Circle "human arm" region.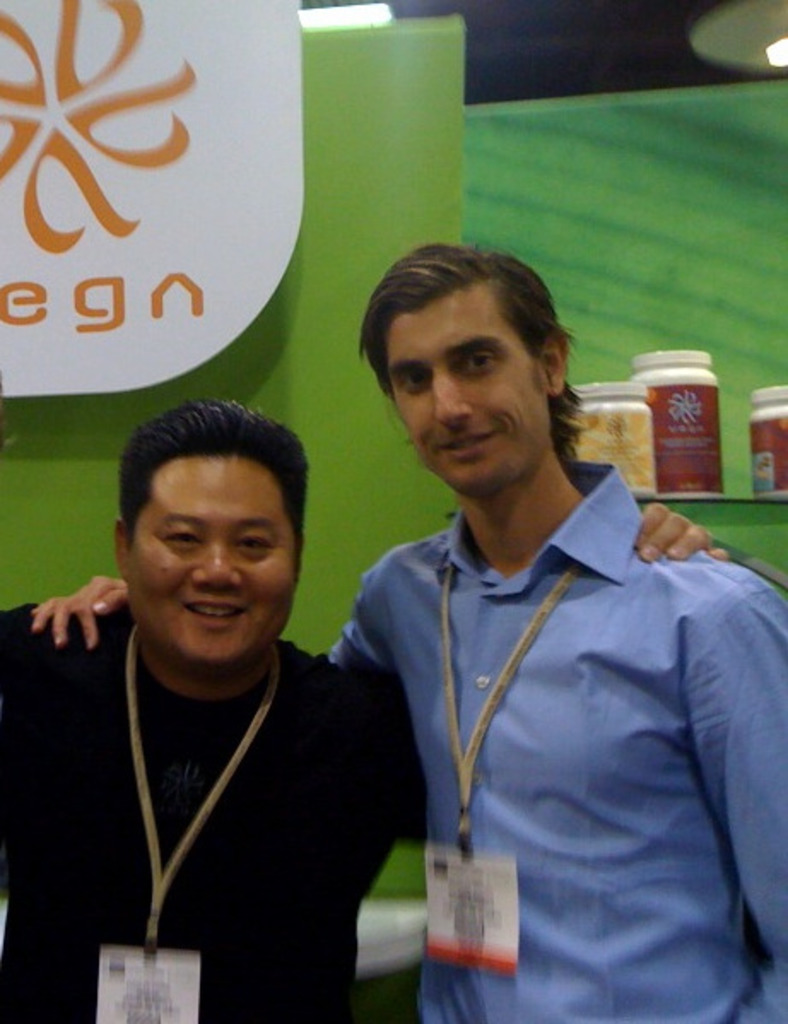
Region: locate(689, 566, 786, 1003).
